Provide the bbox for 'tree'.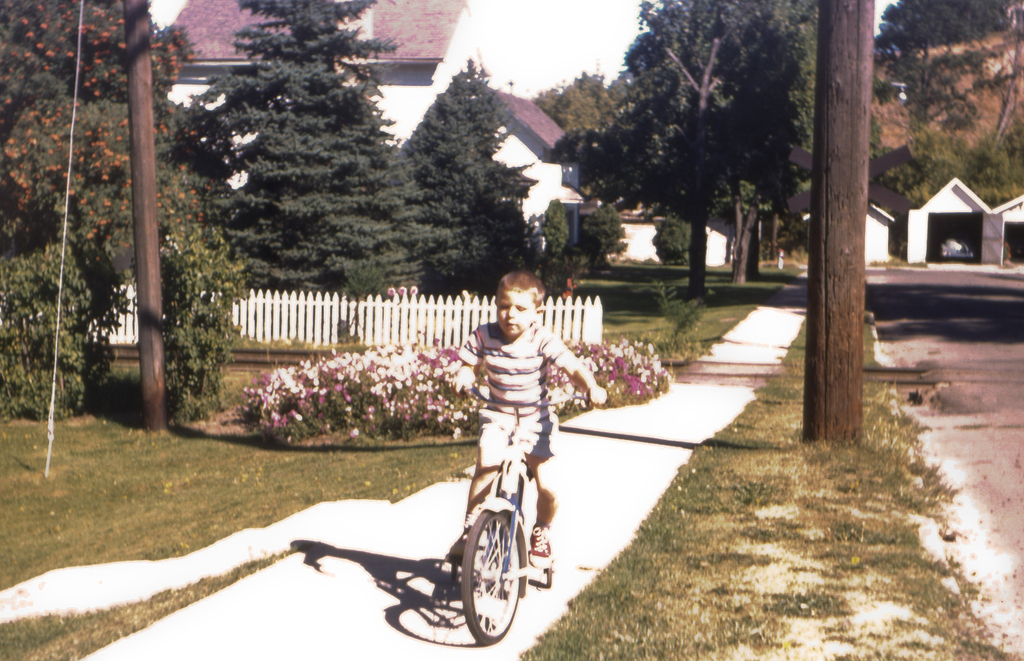
x1=374 y1=56 x2=537 y2=300.
